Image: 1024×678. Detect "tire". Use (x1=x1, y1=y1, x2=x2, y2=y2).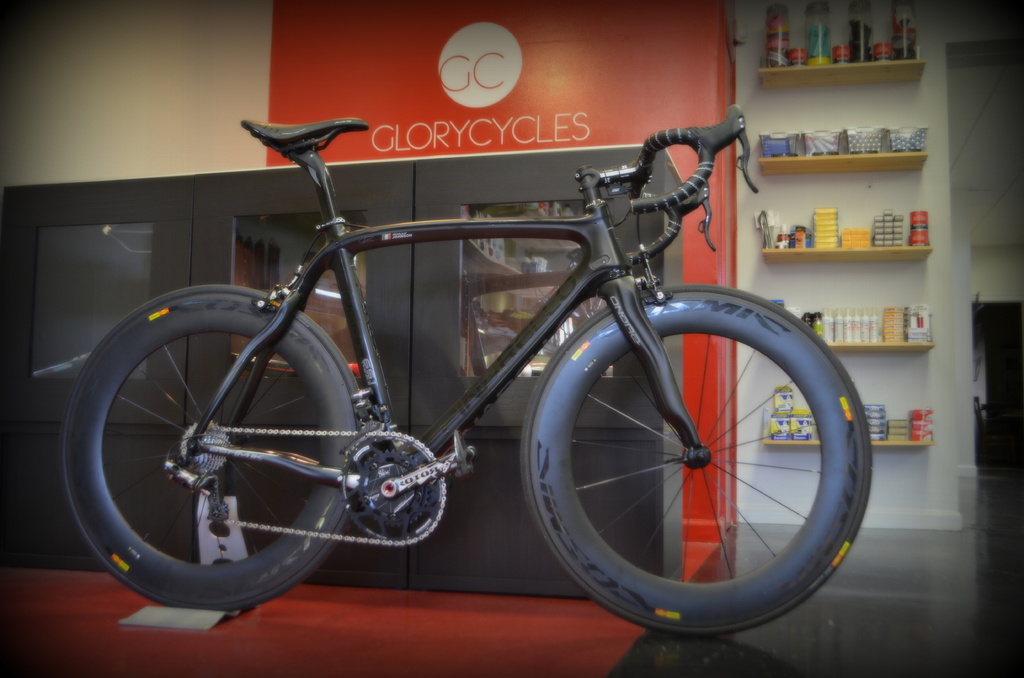
(x1=83, y1=282, x2=366, y2=604).
